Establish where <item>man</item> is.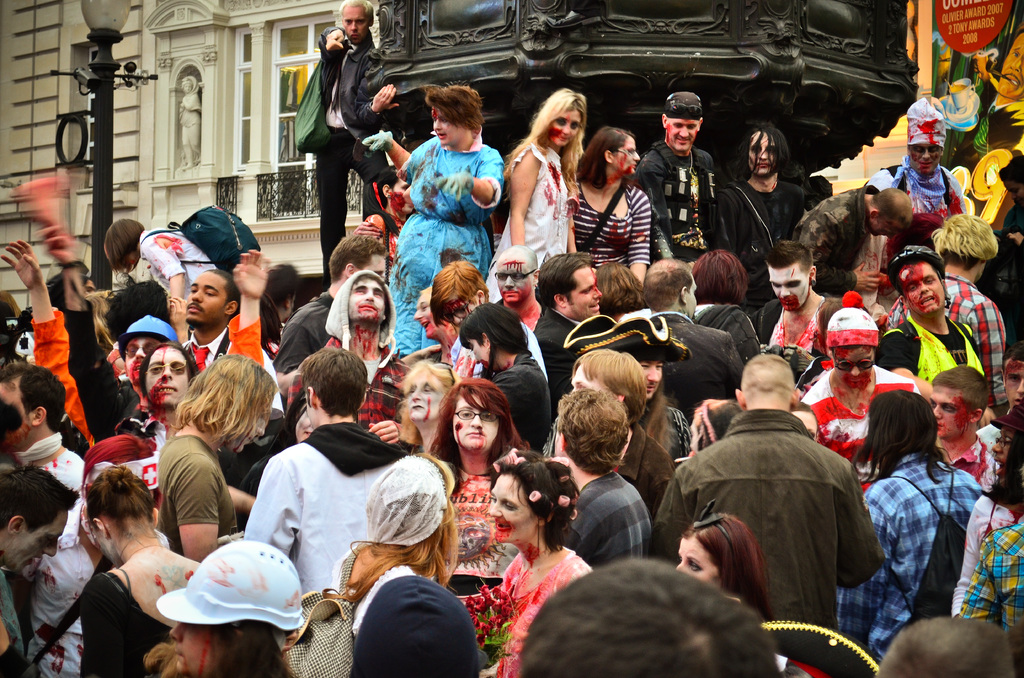
Established at [left=0, top=357, right=95, bottom=677].
